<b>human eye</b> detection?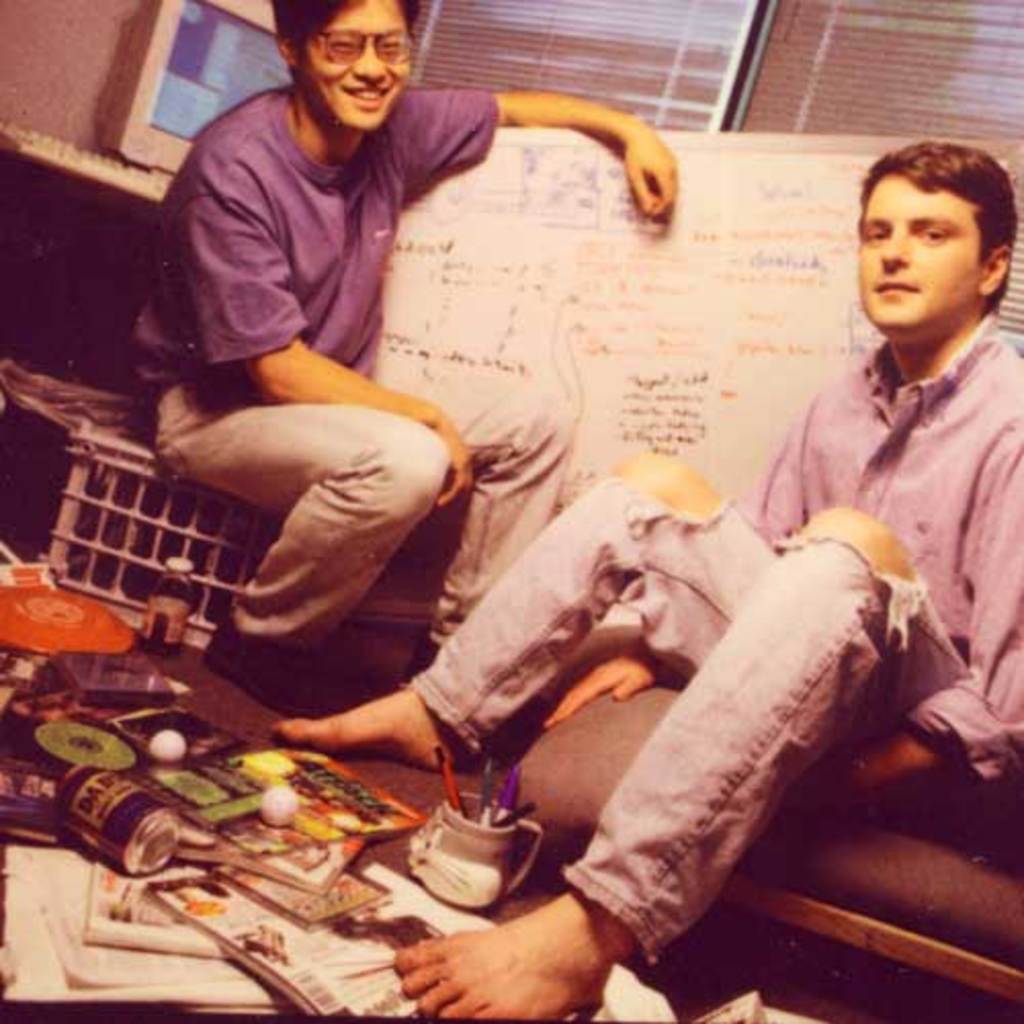
bbox=(379, 35, 403, 49)
